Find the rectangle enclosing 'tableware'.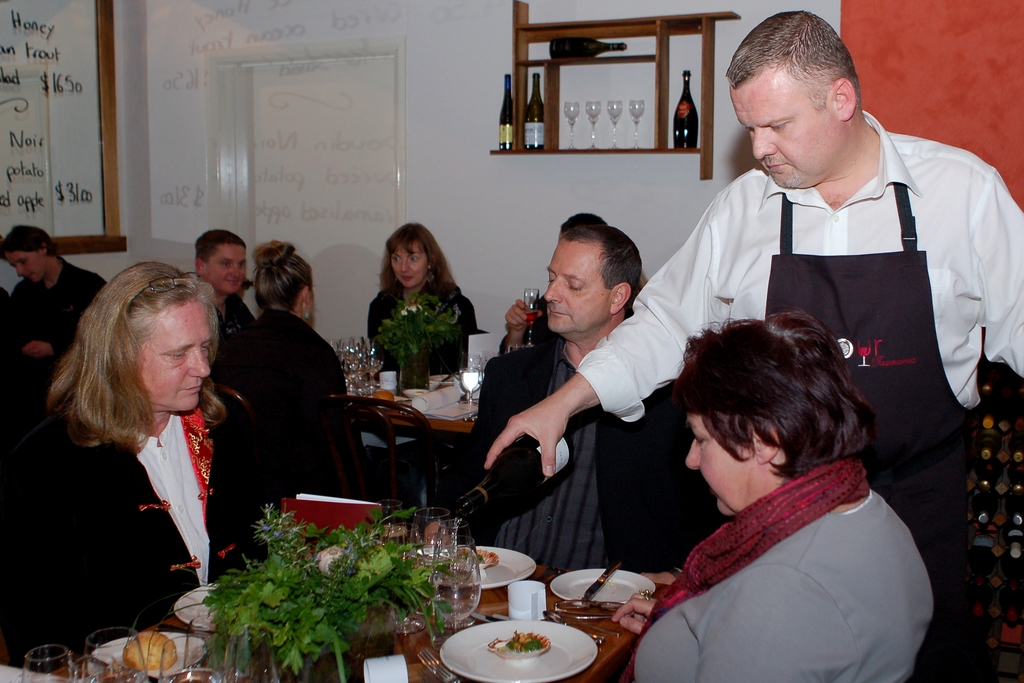
box(404, 536, 536, 597).
